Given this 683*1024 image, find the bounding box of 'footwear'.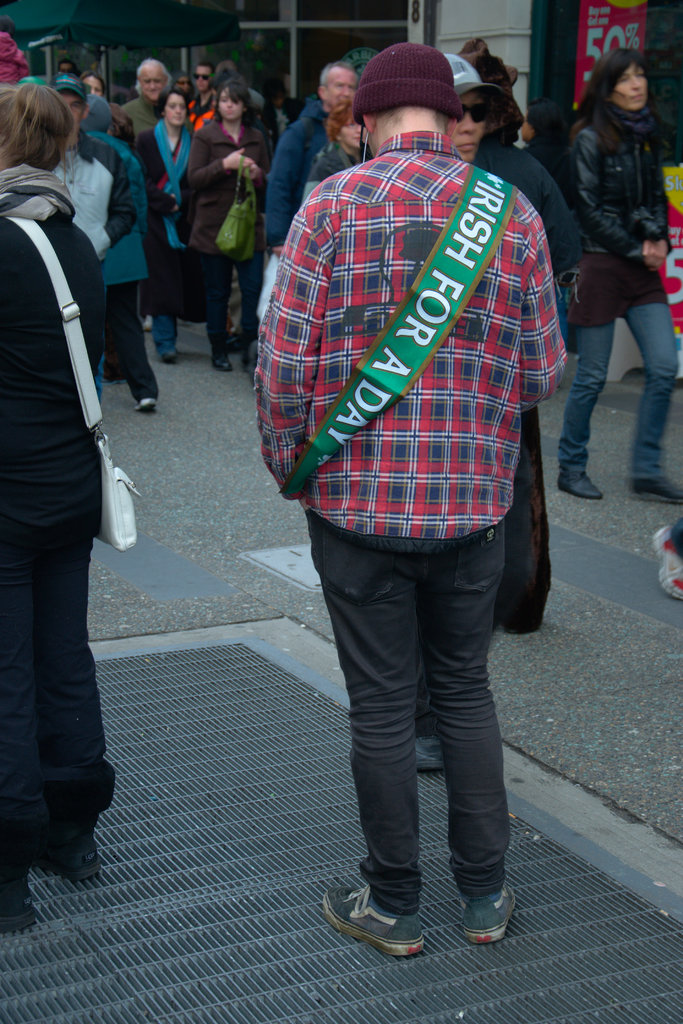
l=458, t=881, r=519, b=948.
